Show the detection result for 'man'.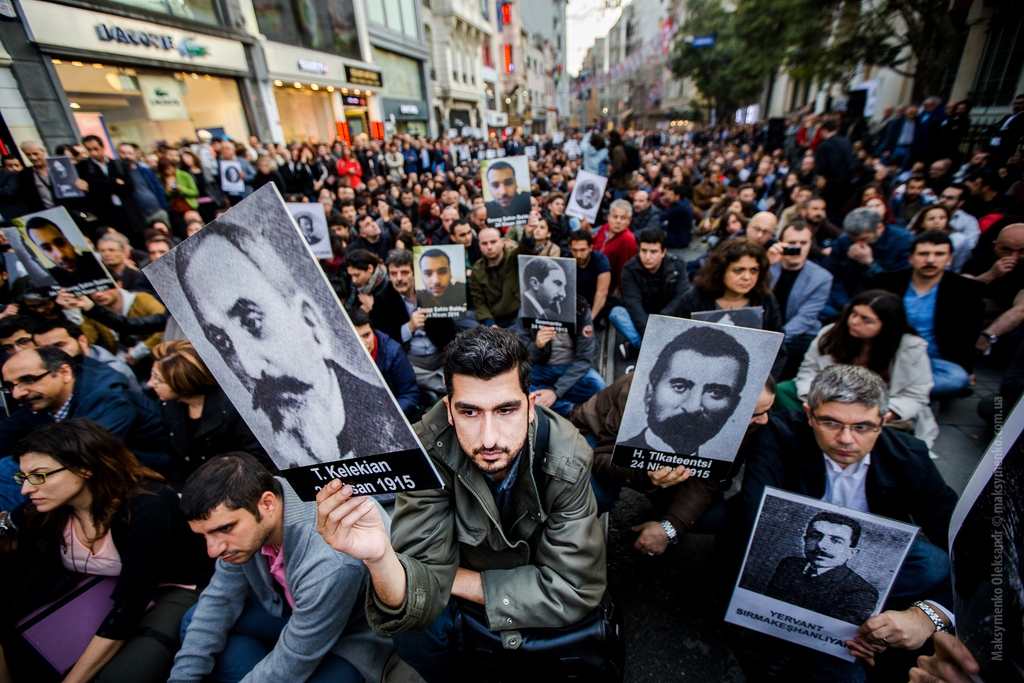
[left=723, top=210, right=781, bottom=259].
